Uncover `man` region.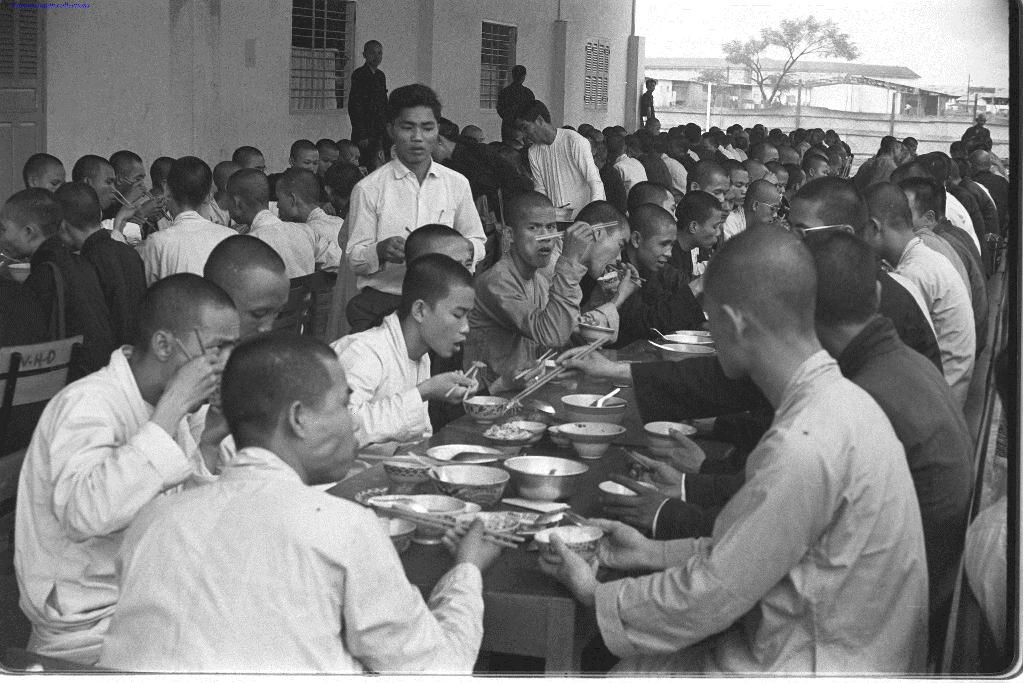
Uncovered: x1=319, y1=254, x2=481, y2=493.
